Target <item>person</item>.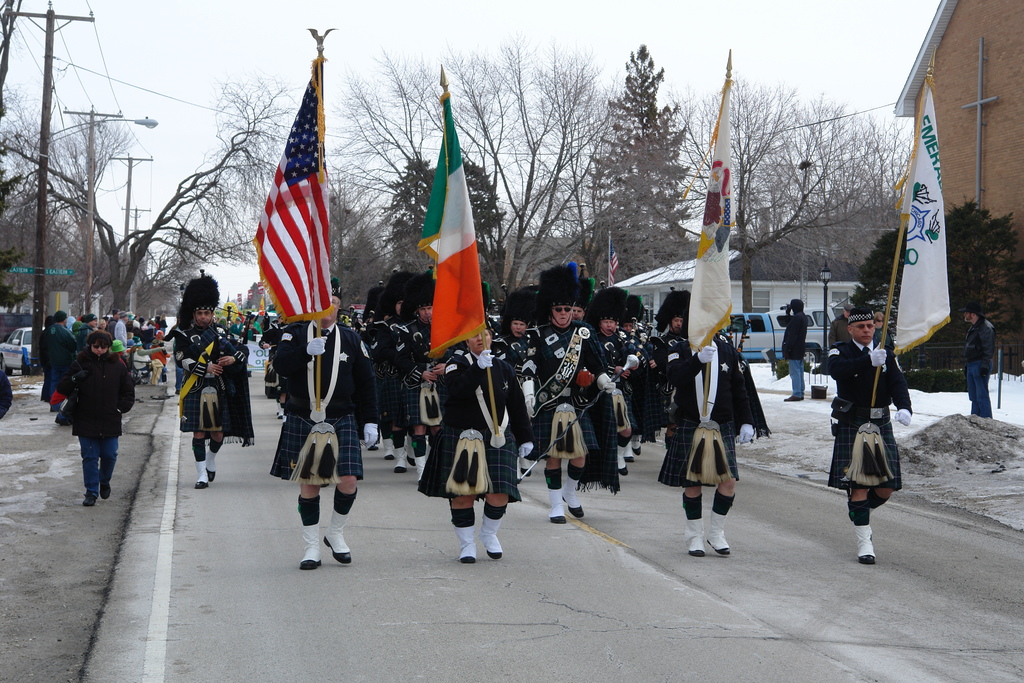
Target region: [x1=370, y1=299, x2=401, y2=456].
